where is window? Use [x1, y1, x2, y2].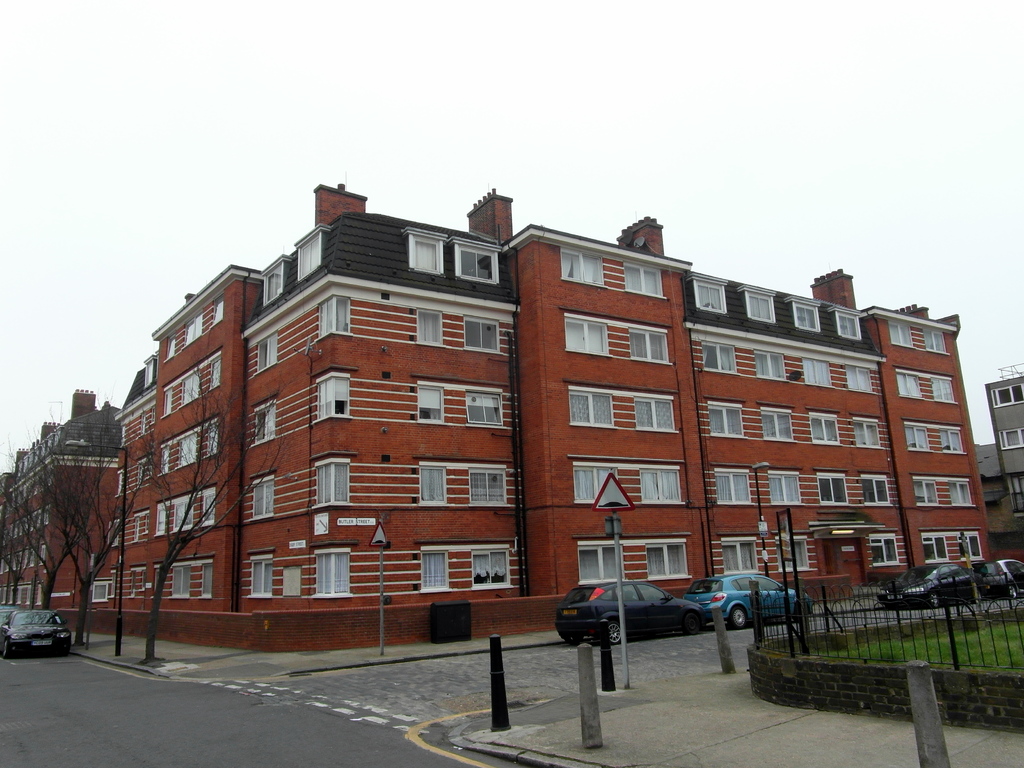
[156, 437, 172, 477].
